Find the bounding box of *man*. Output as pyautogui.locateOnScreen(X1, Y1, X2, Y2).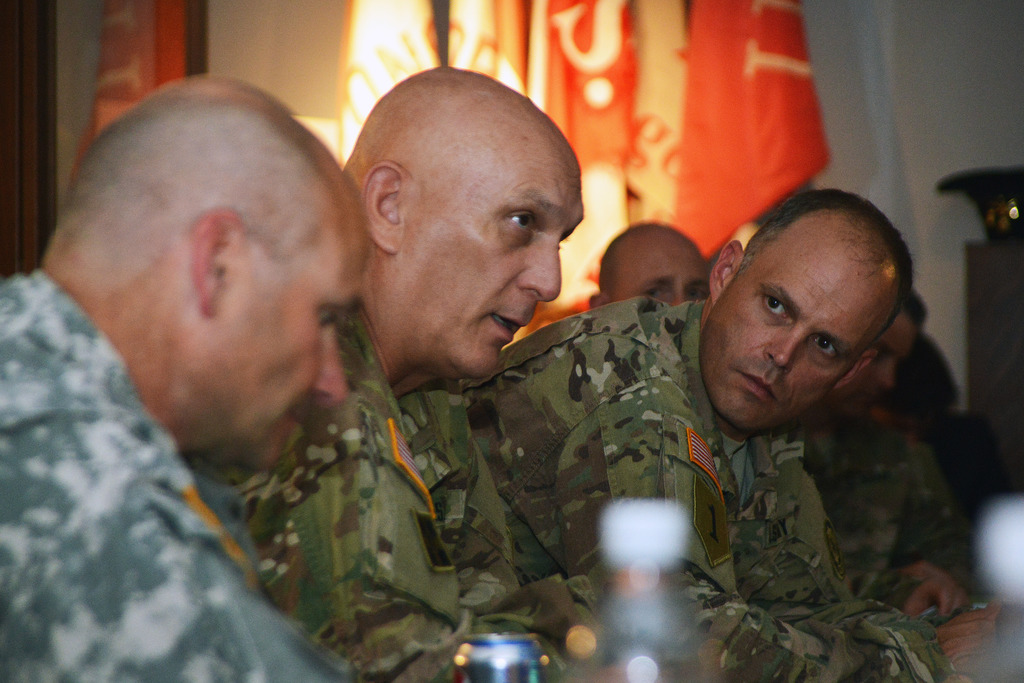
pyautogui.locateOnScreen(464, 190, 910, 682).
